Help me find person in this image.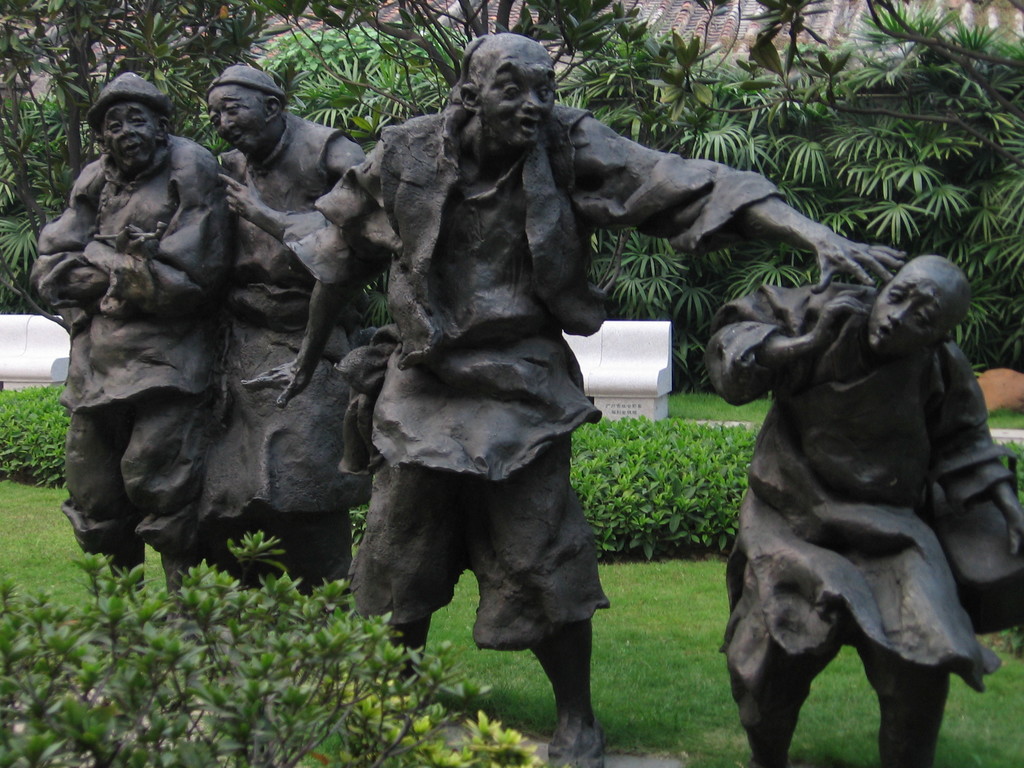
Found it: 687:252:1023:767.
